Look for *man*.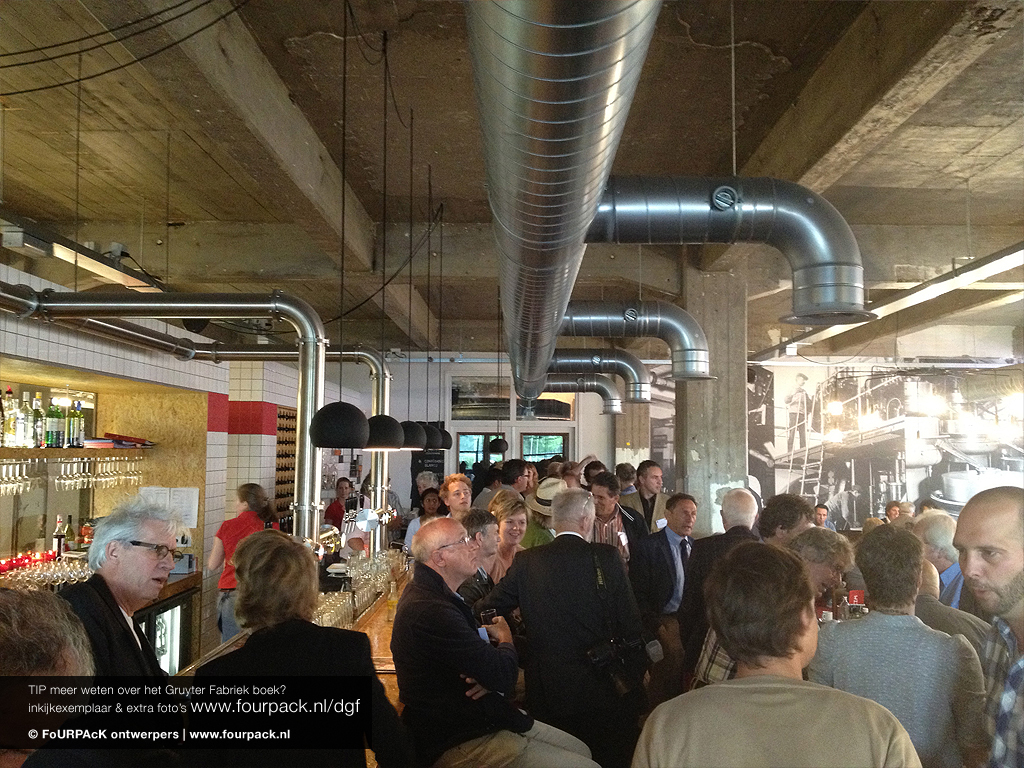
Found: l=906, t=511, r=998, b=627.
